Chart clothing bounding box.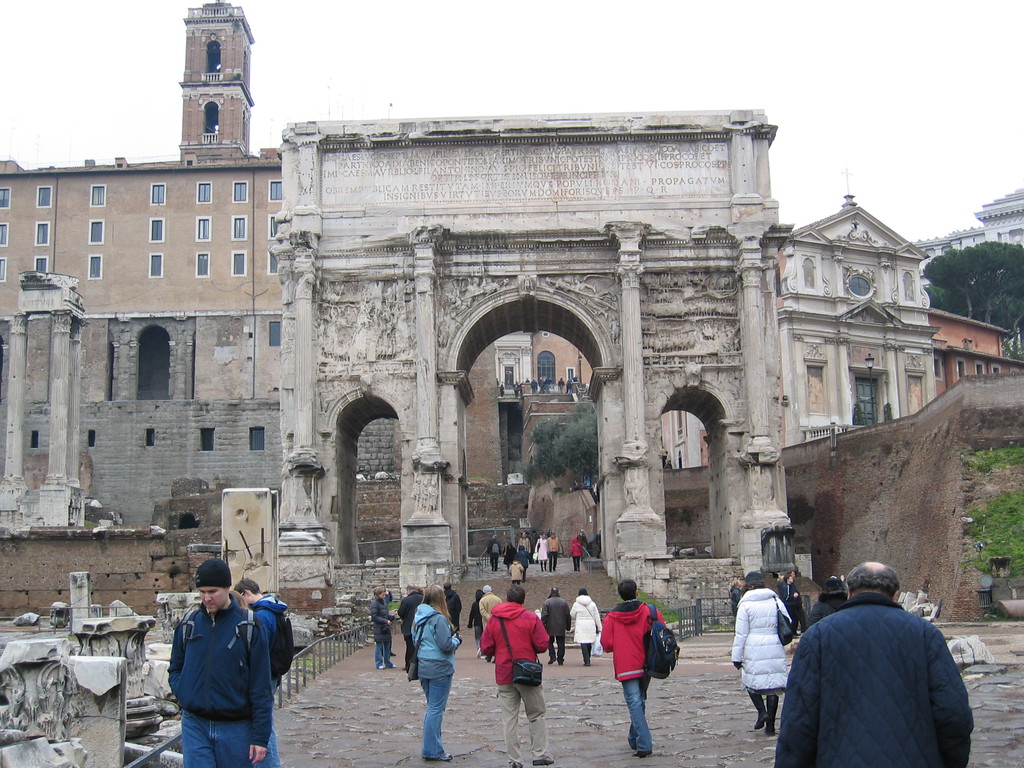
Charted: left=545, top=535, right=561, bottom=569.
